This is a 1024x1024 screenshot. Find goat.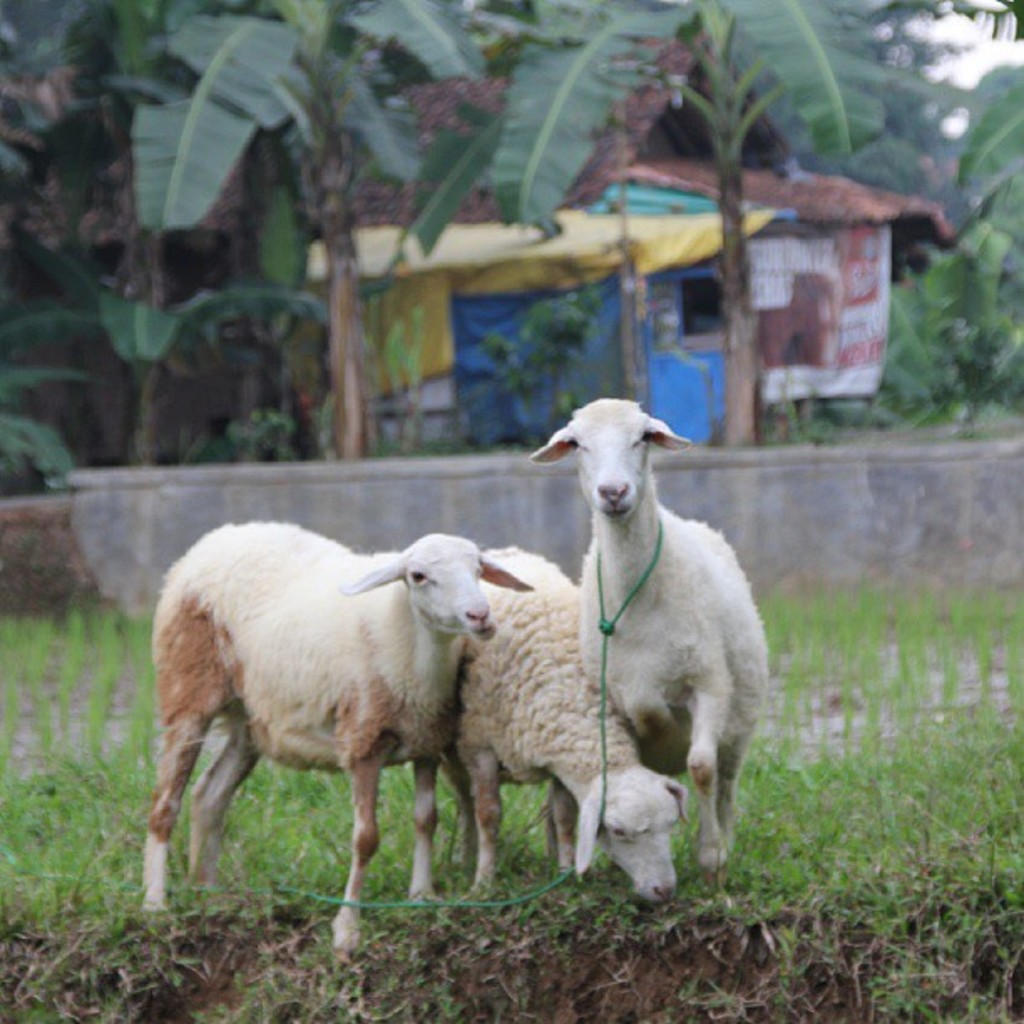
Bounding box: 141 520 532 952.
